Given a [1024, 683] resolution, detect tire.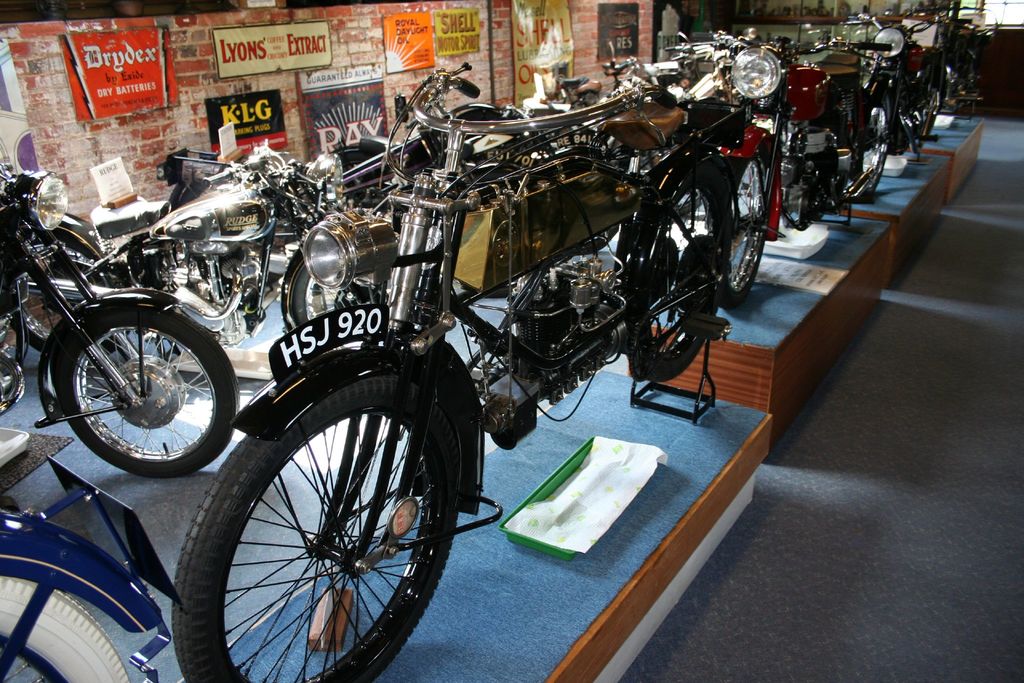
left=54, top=304, right=241, bottom=480.
